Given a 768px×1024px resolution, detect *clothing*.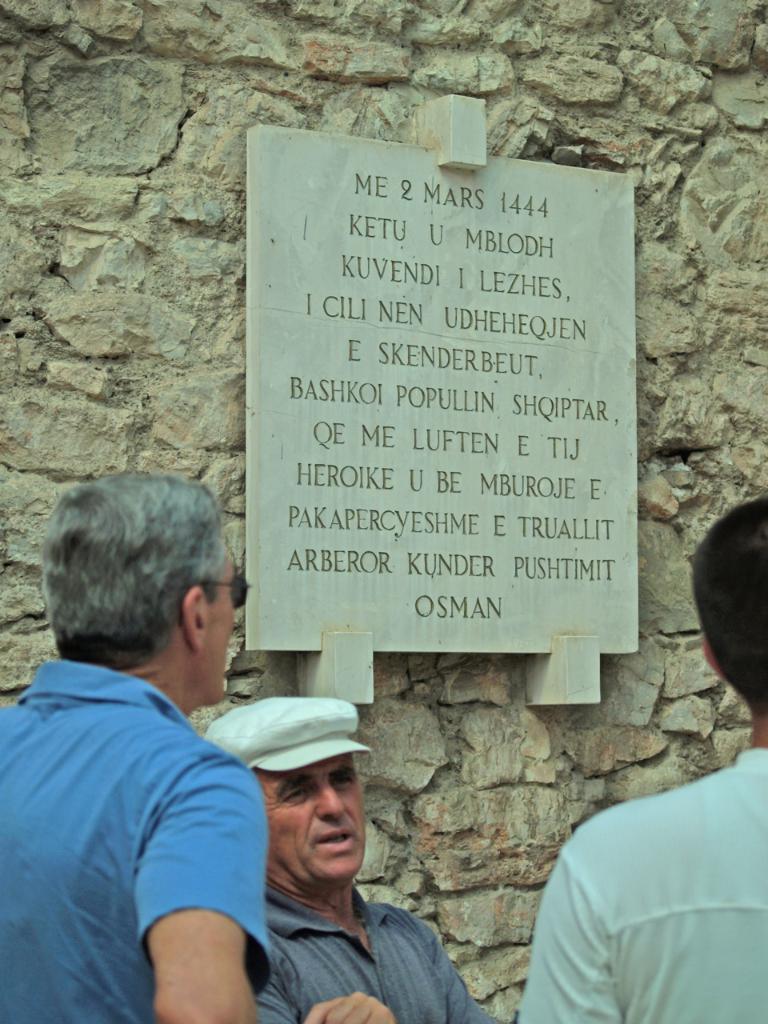
(x1=253, y1=896, x2=502, y2=1019).
